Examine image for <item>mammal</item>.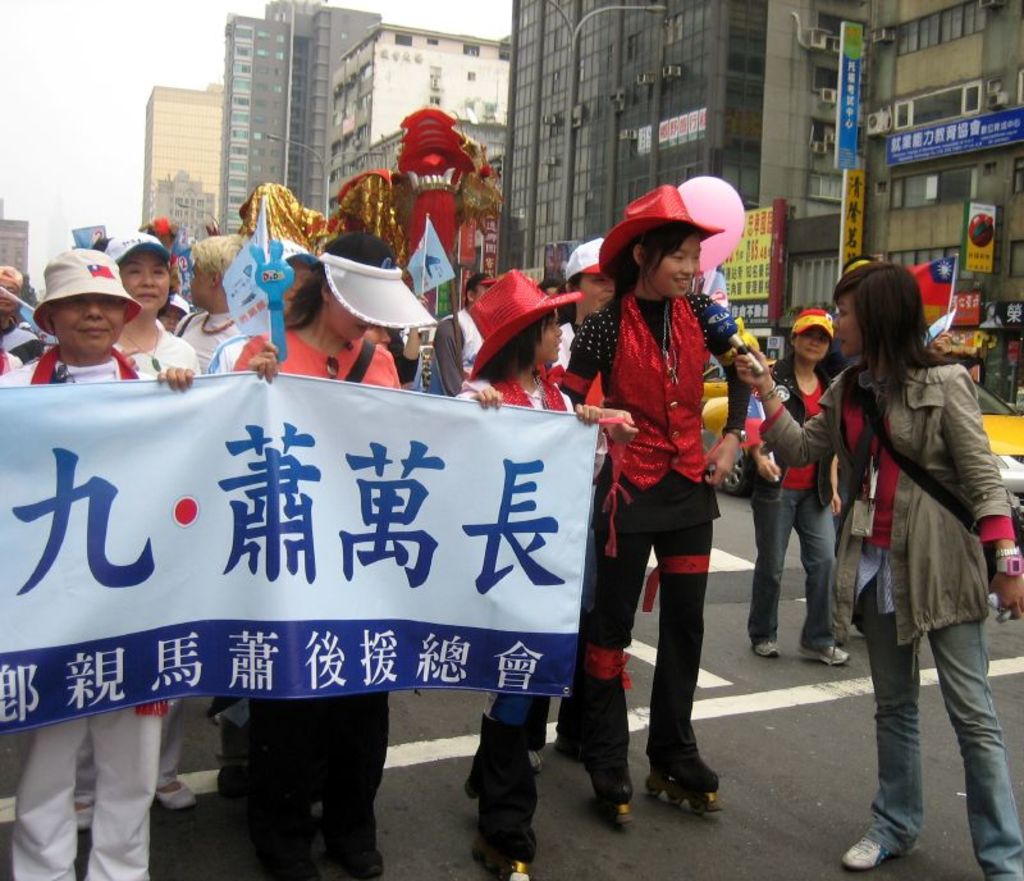
Examination result: x1=428, y1=266, x2=498, y2=403.
